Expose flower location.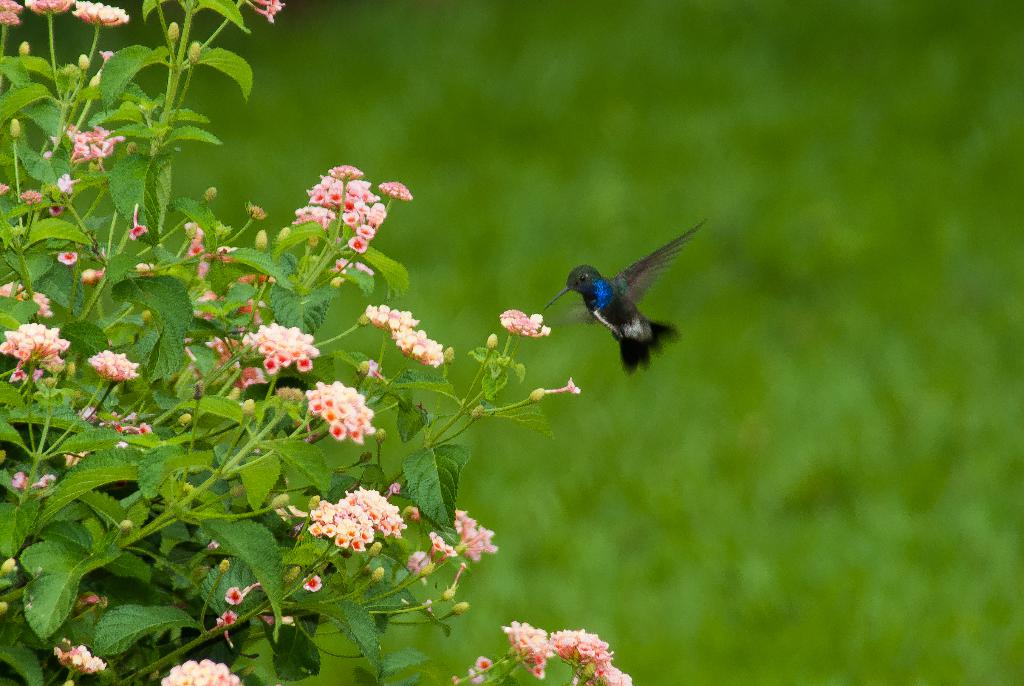
Exposed at box(351, 257, 376, 277).
